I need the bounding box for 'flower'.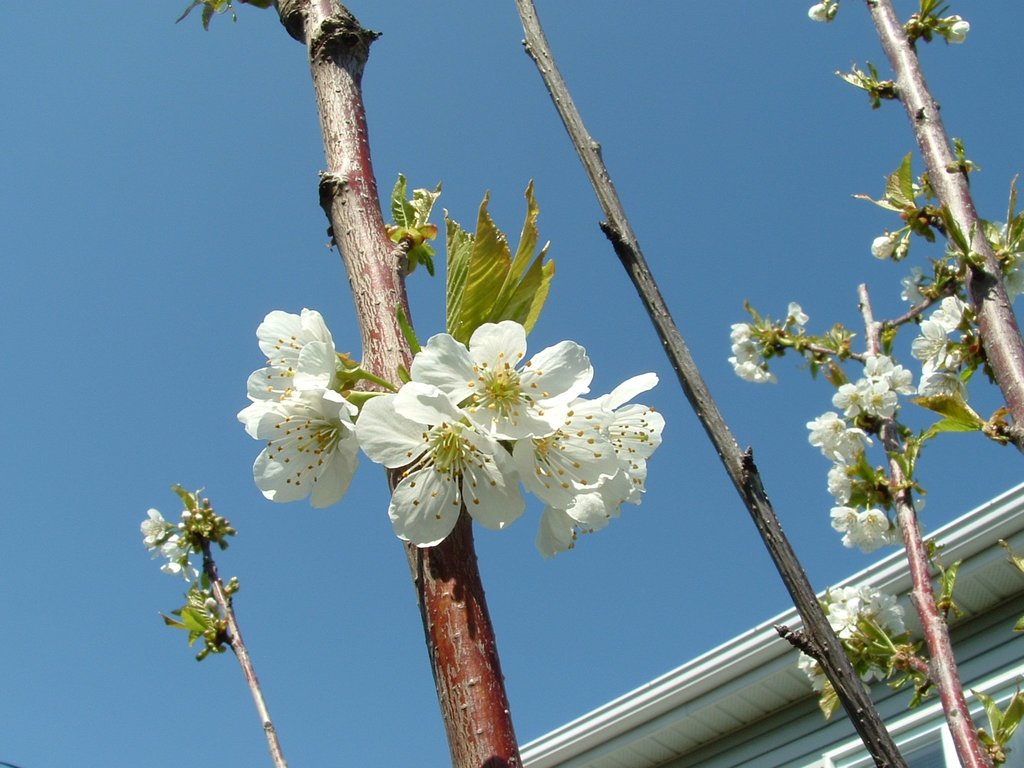
Here it is: x1=788 y1=303 x2=808 y2=324.
